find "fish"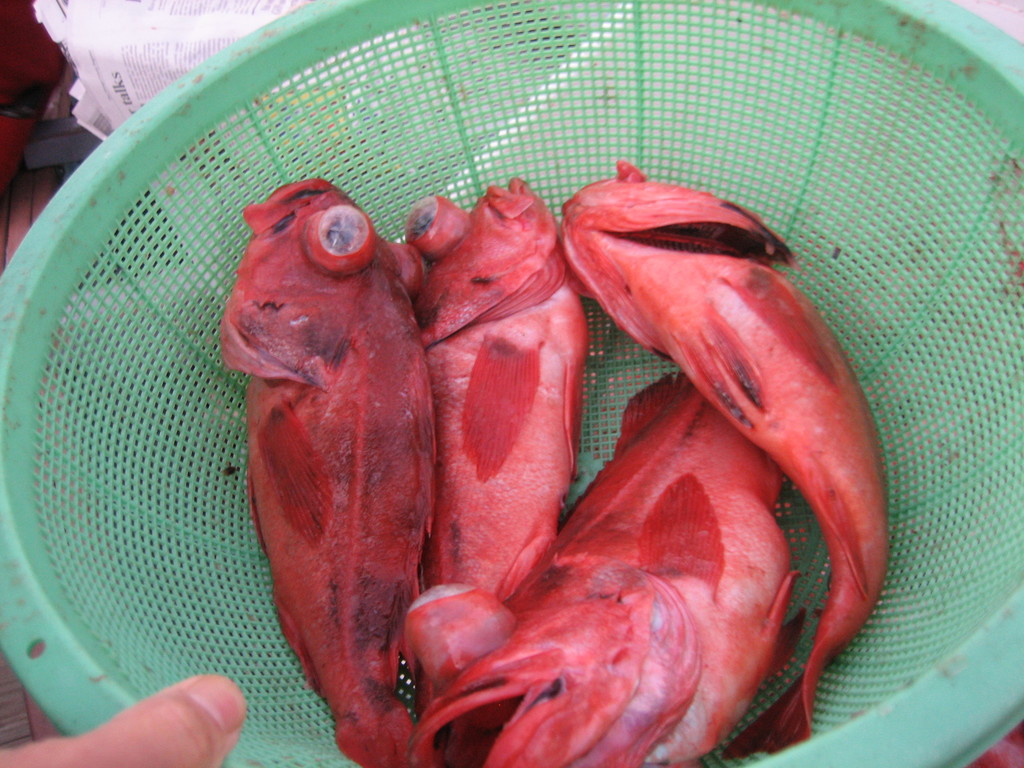
bbox=(412, 176, 589, 739)
